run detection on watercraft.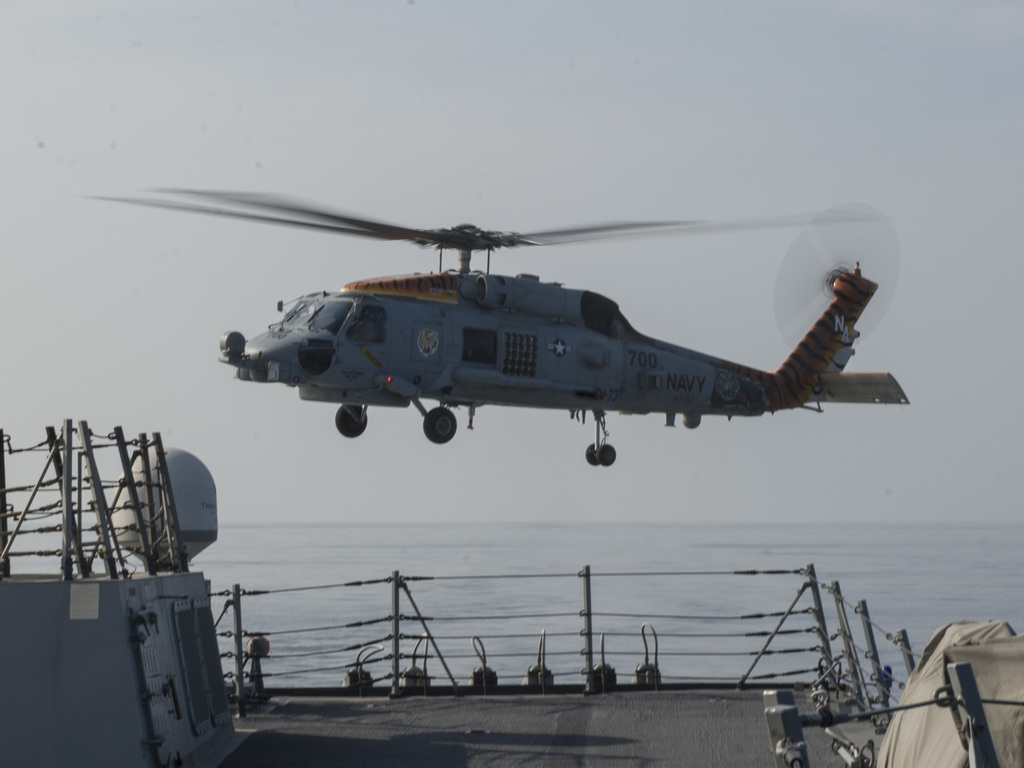
Result: x1=0 y1=421 x2=1023 y2=767.
